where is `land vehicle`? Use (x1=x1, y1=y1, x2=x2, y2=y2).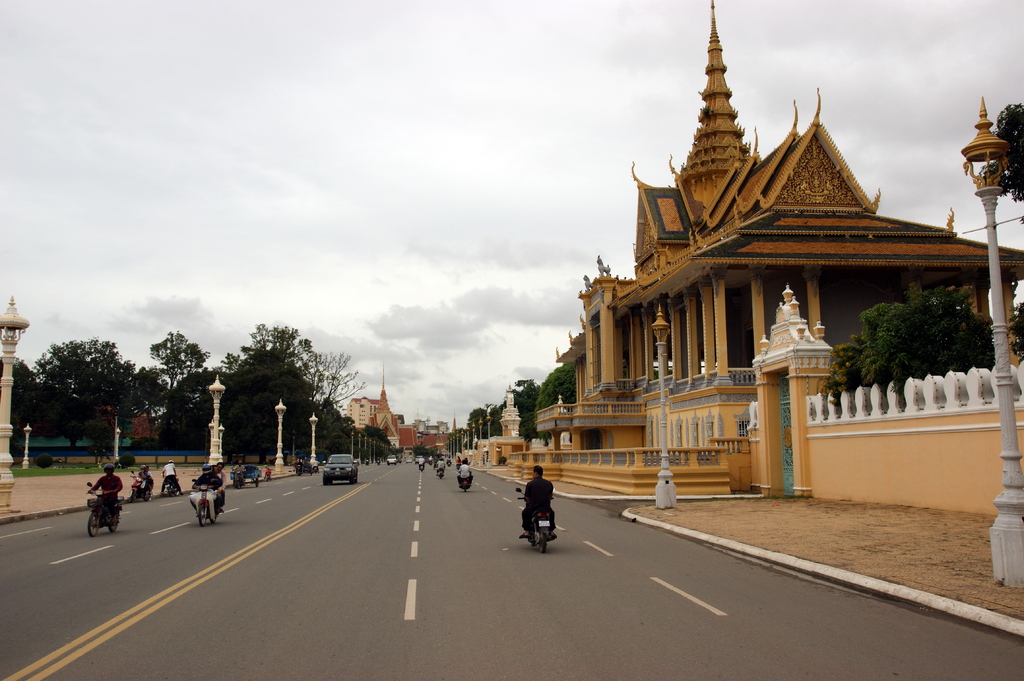
(x1=388, y1=458, x2=396, y2=465).
